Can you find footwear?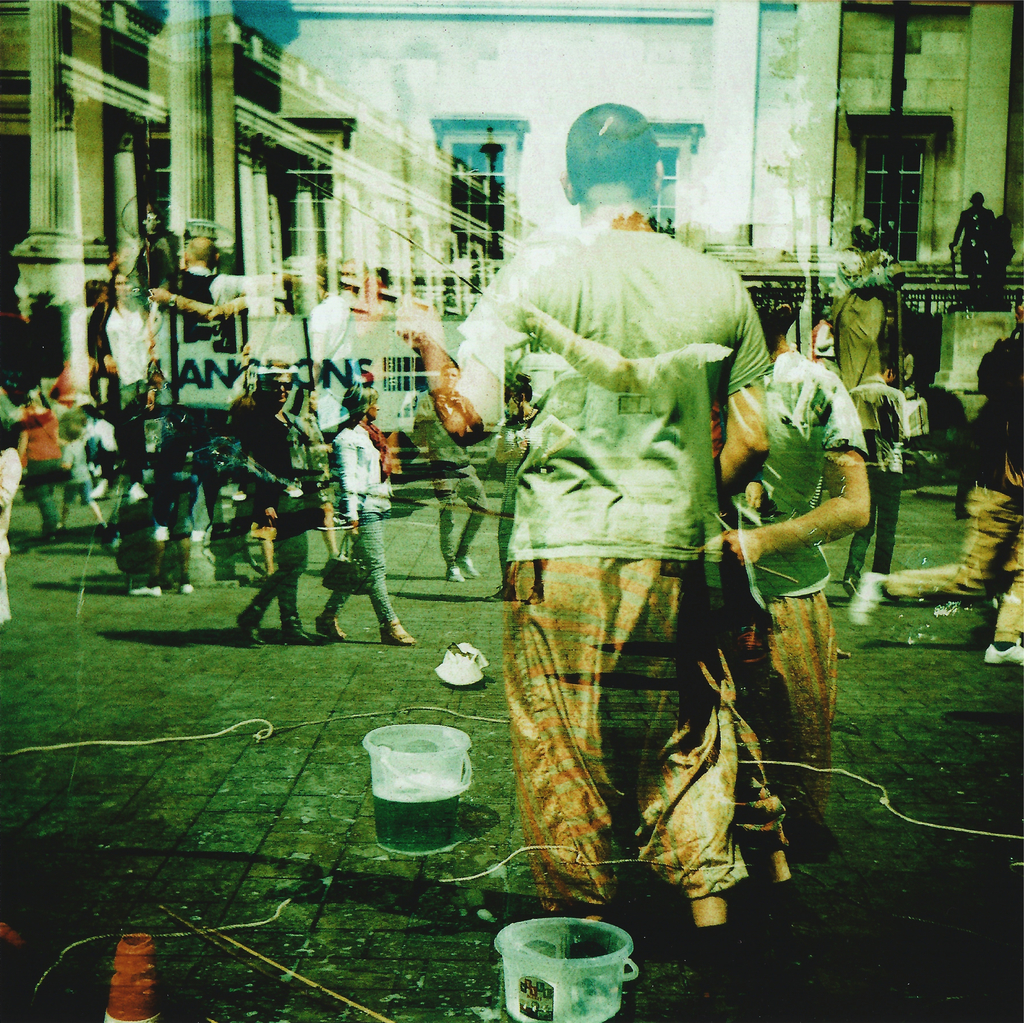
Yes, bounding box: <region>379, 618, 423, 646</region>.
